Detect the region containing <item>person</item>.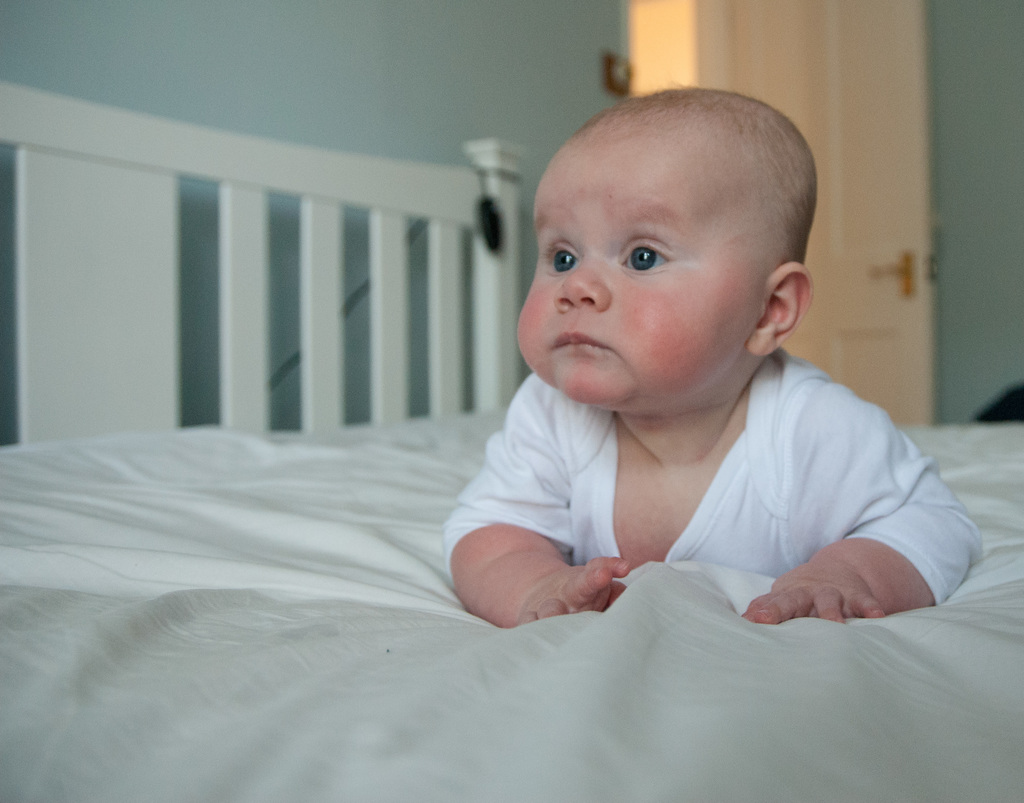
left=433, top=74, right=974, bottom=691.
